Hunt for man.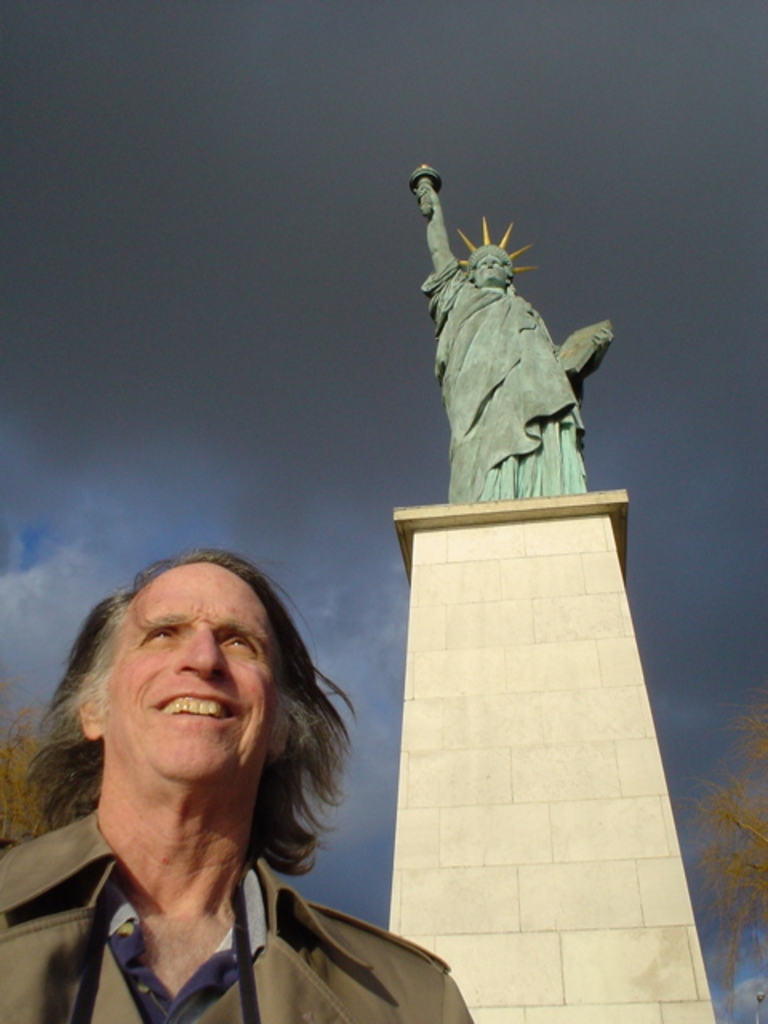
Hunted down at bbox=(13, 565, 456, 1023).
